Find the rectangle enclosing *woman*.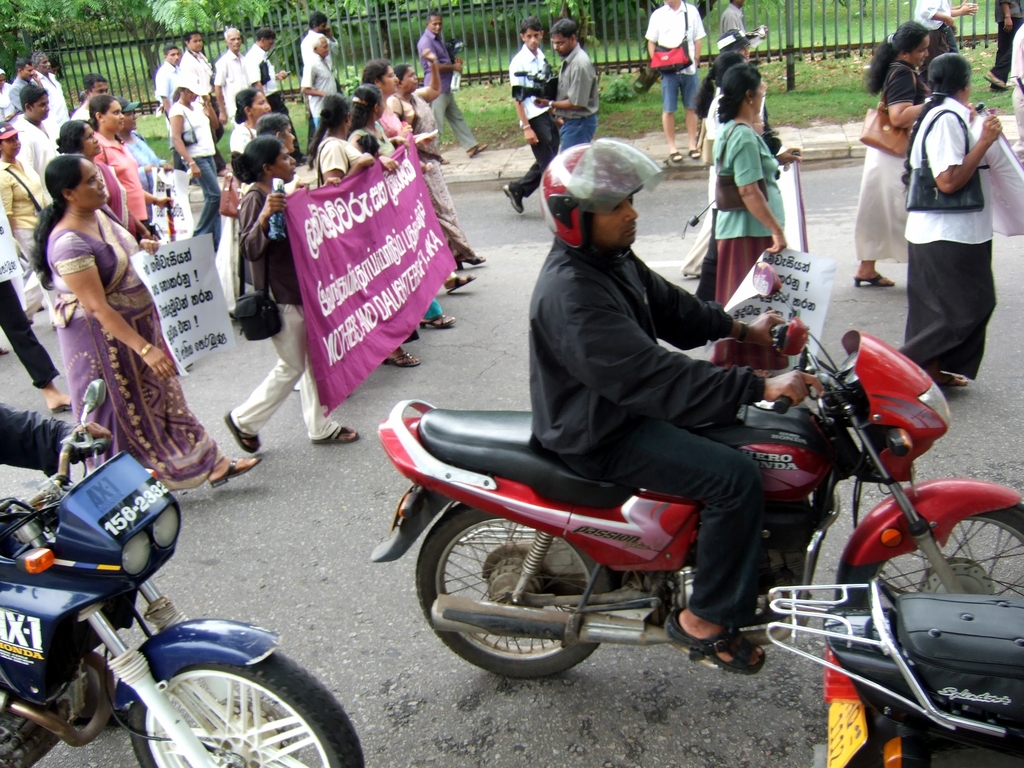
310:82:423:373.
